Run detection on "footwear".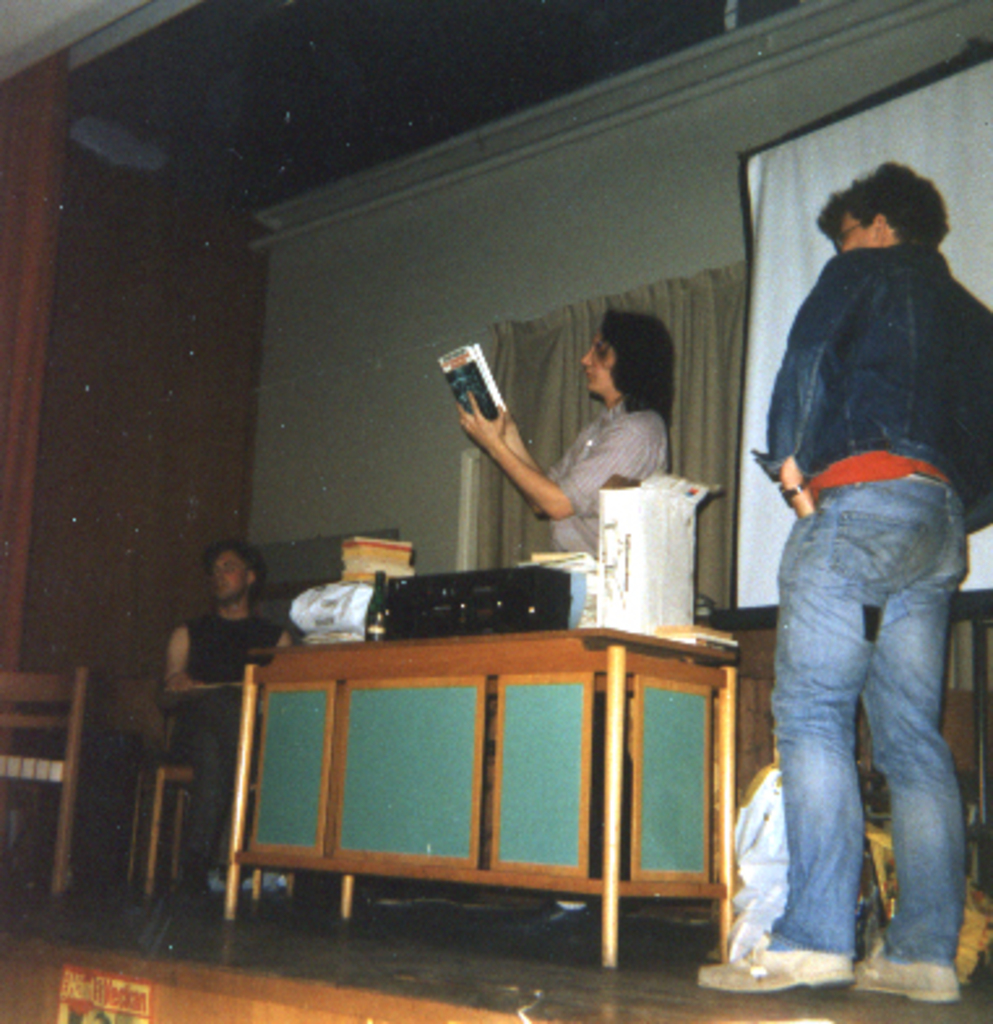
Result: (685,925,855,998).
